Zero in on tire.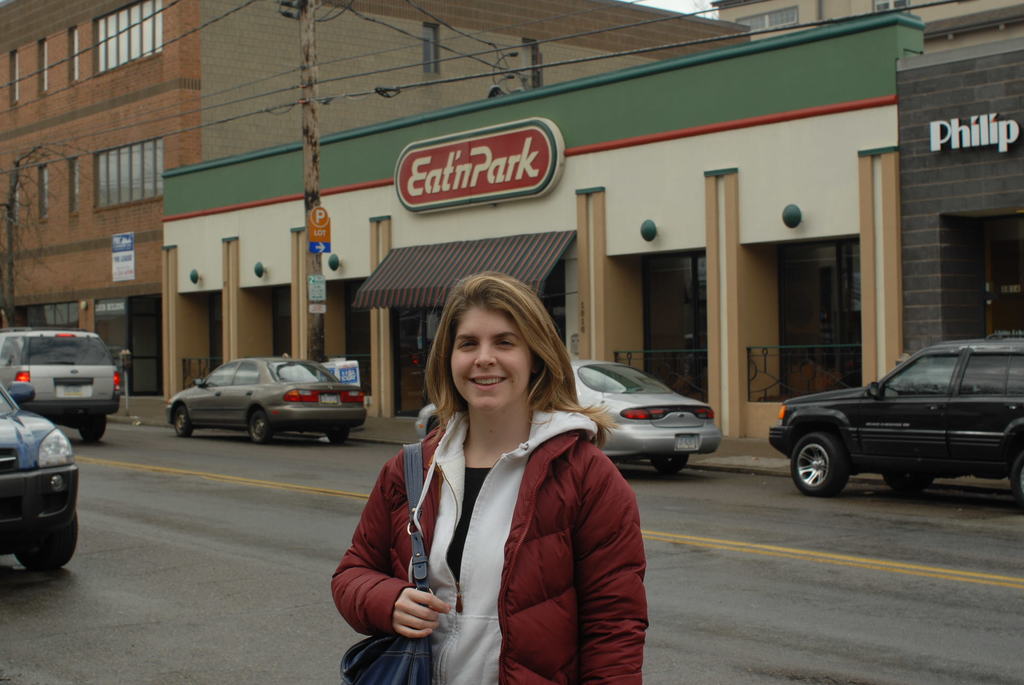
Zeroed in: [left=1007, top=447, right=1023, bottom=502].
